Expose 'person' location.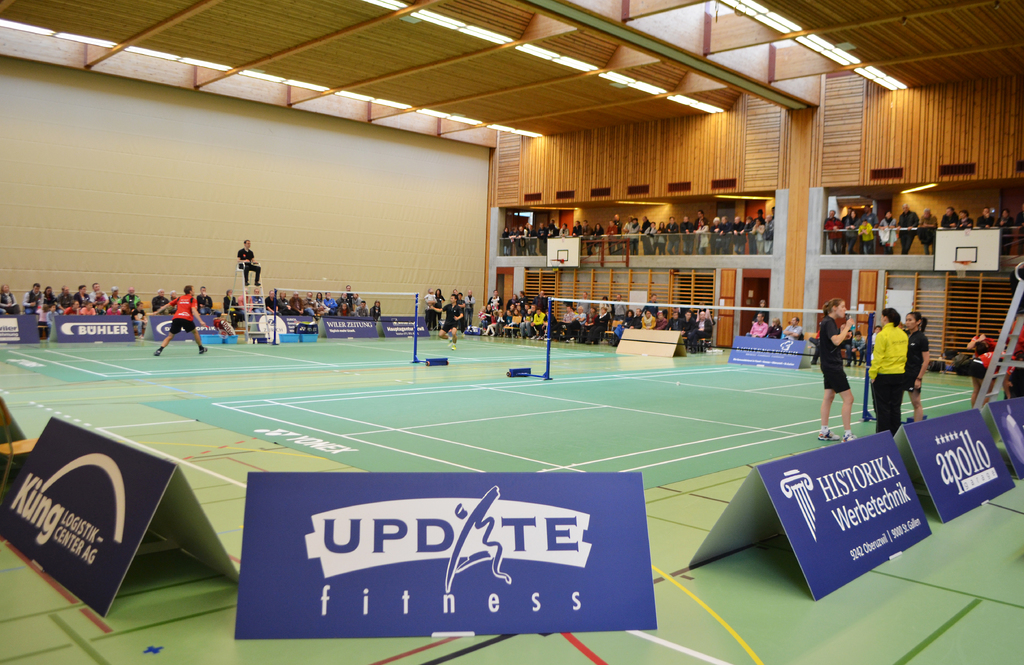
Exposed at left=131, top=296, right=148, bottom=342.
